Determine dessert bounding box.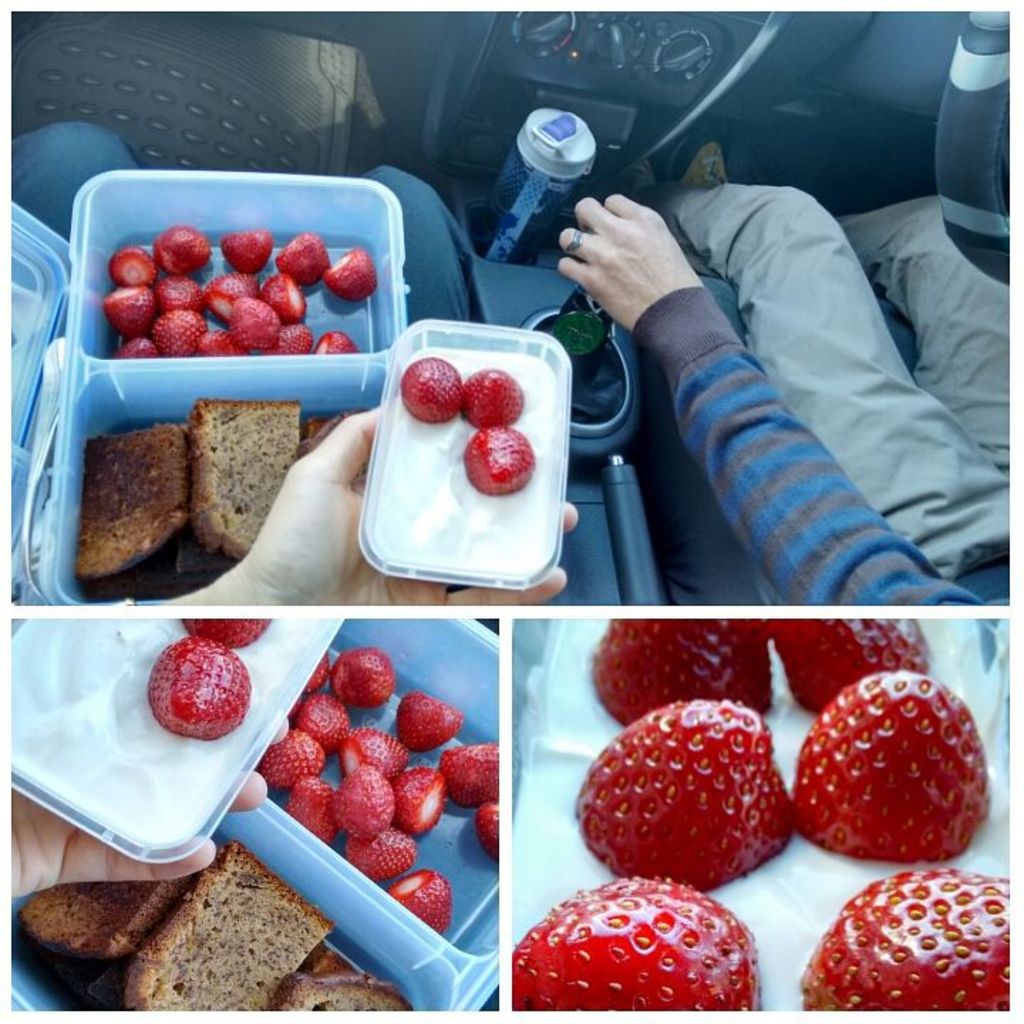
Determined: select_region(148, 276, 208, 309).
